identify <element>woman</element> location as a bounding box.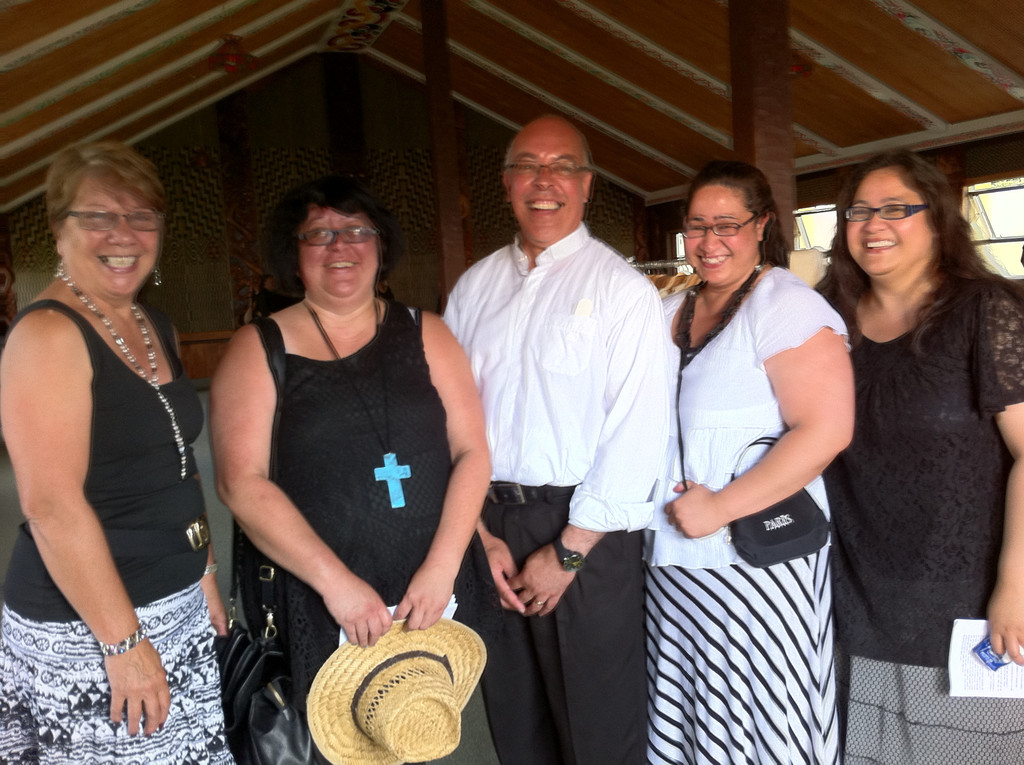
BBox(811, 150, 1023, 764).
